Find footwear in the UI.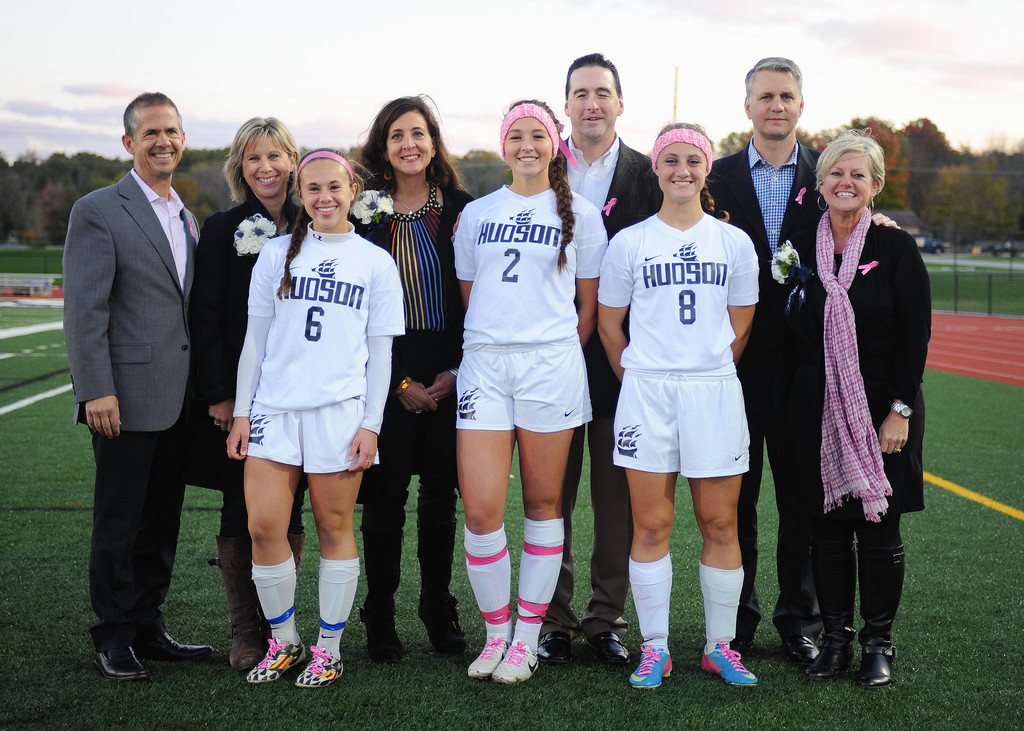
UI element at 733,633,755,657.
